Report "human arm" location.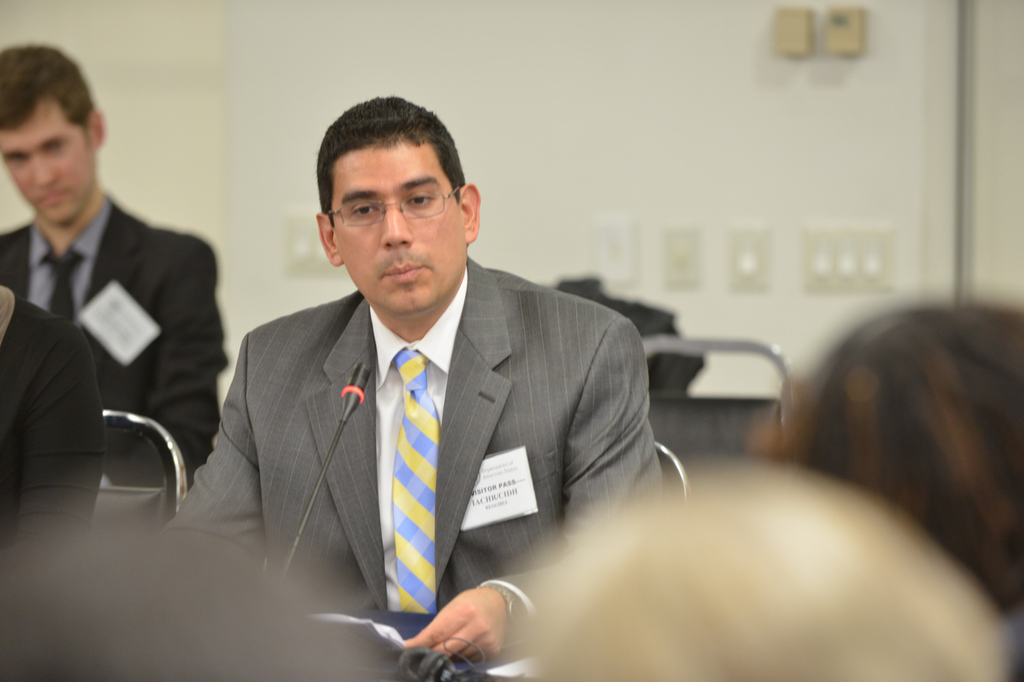
Report: l=161, t=330, r=264, b=567.
